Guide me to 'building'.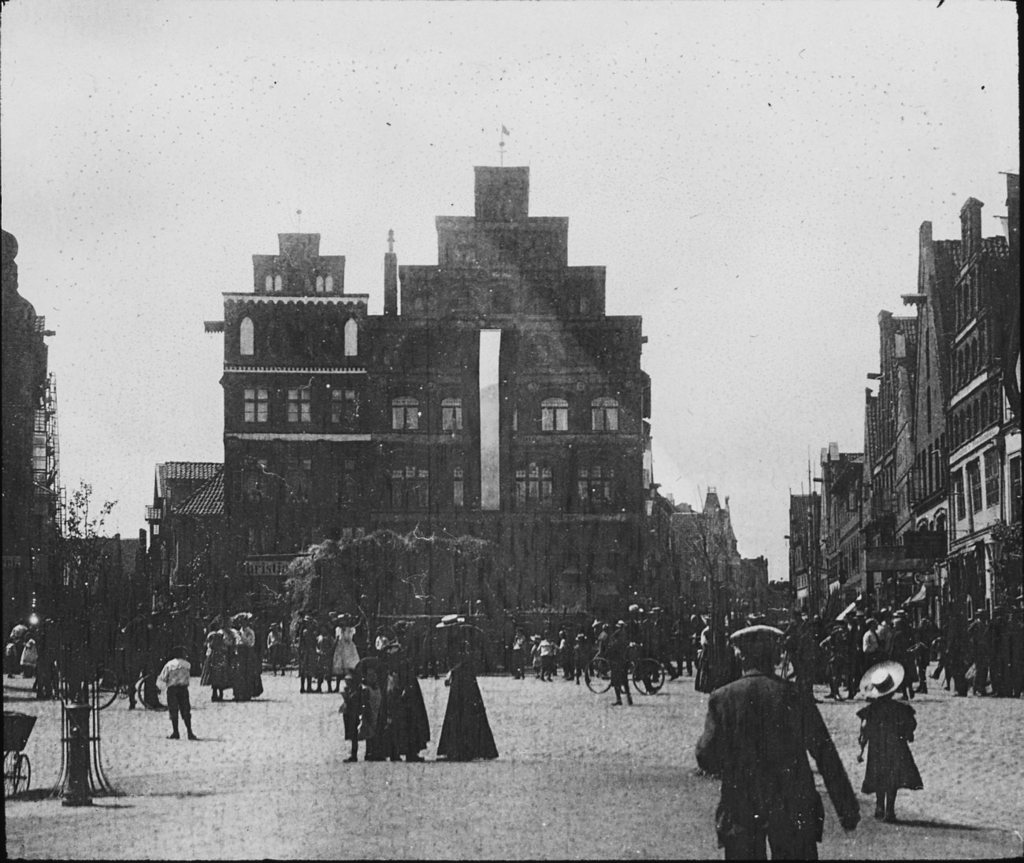
Guidance: locate(668, 481, 769, 635).
